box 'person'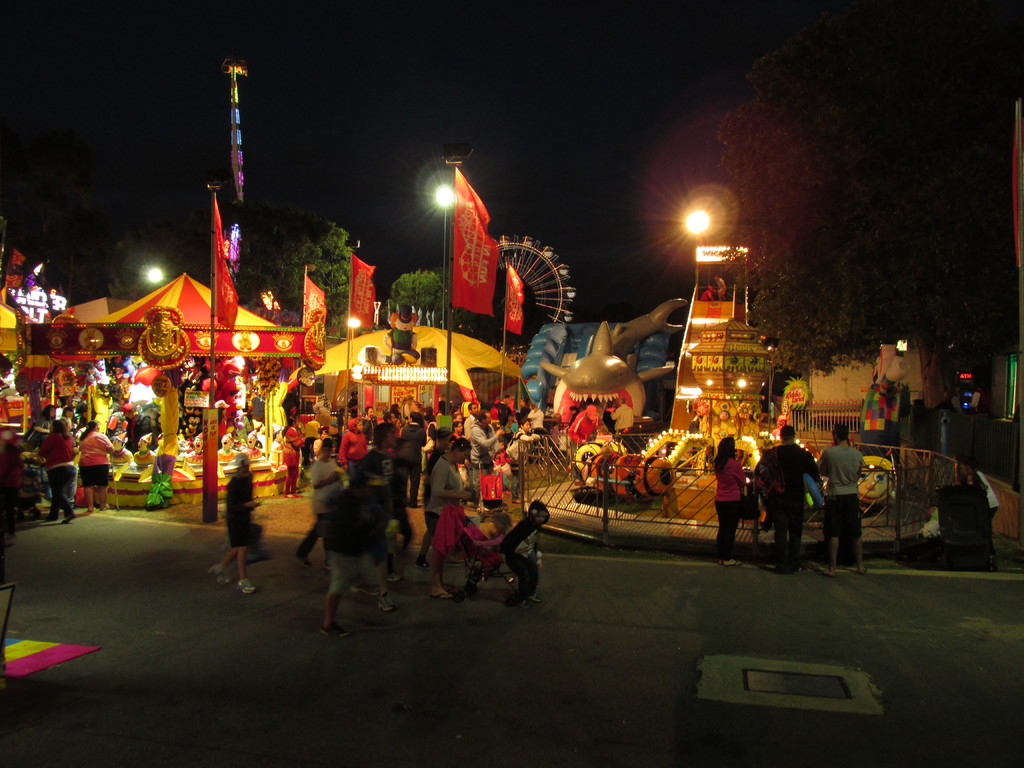
{"x1": 419, "y1": 428, "x2": 447, "y2": 565}
